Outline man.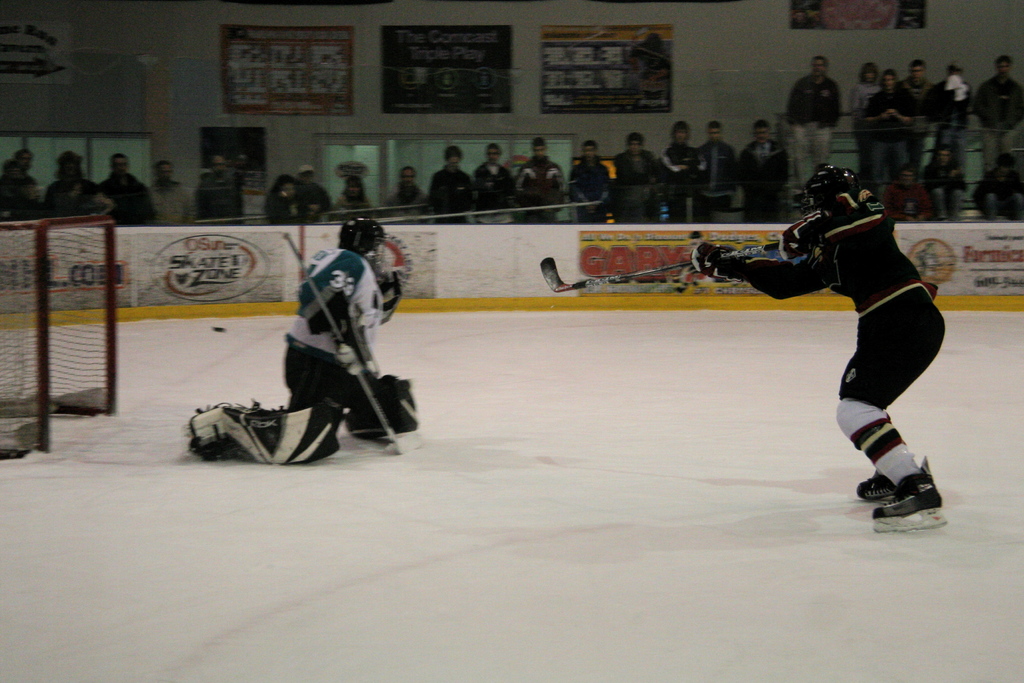
Outline: crop(567, 138, 617, 219).
